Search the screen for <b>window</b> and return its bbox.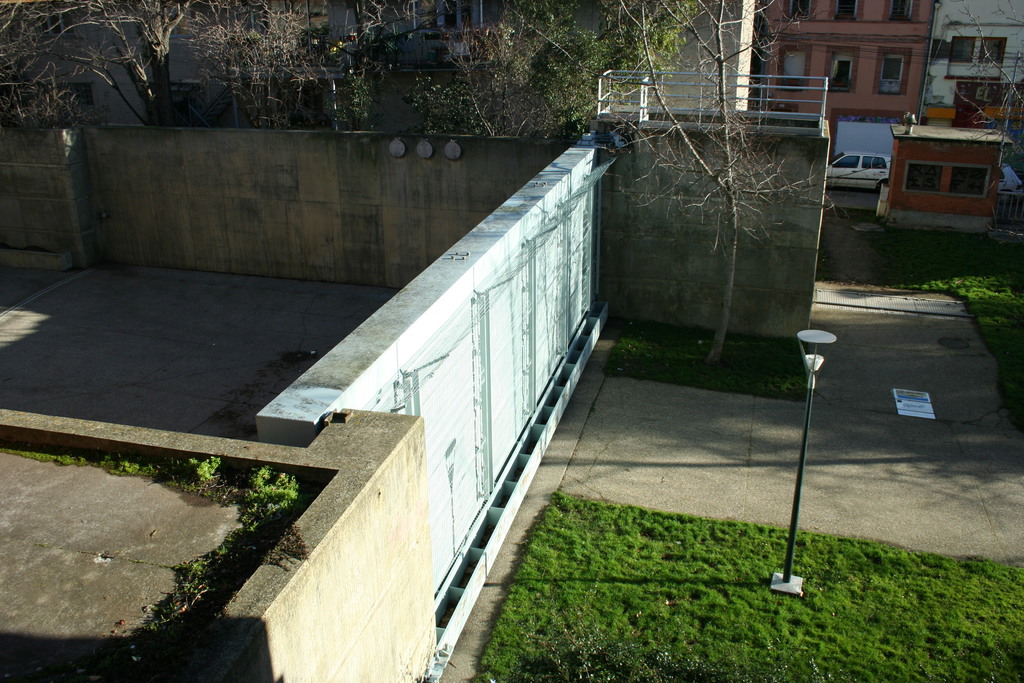
Found: locate(50, 79, 98, 121).
